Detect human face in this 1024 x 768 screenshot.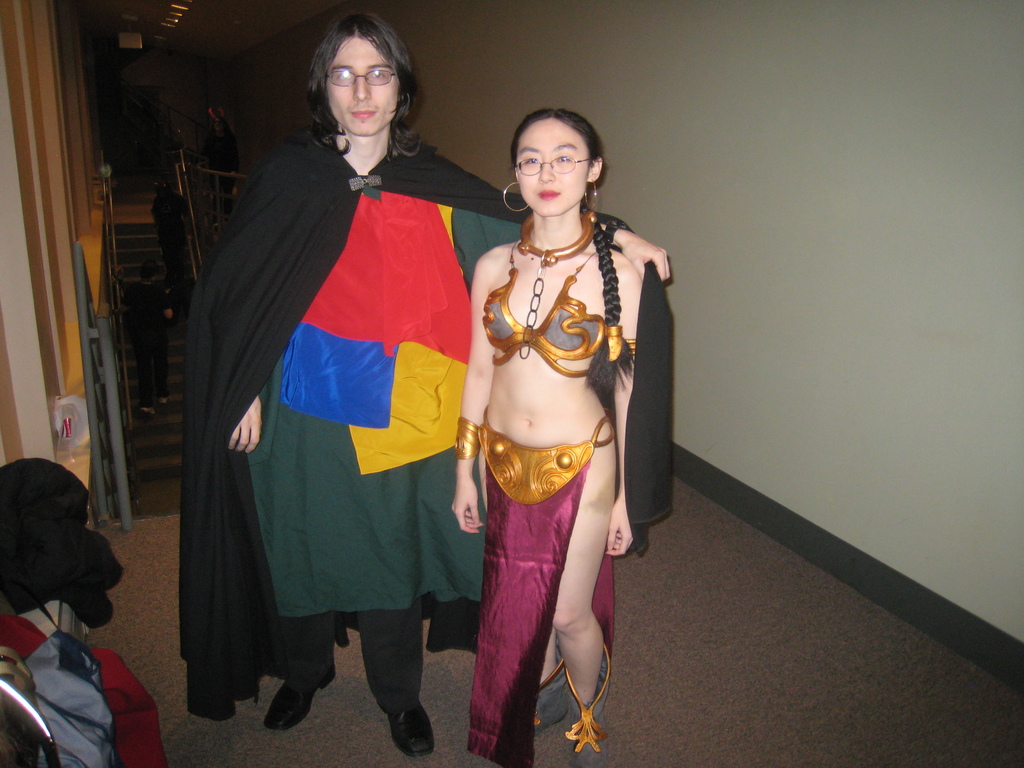
Detection: [325,35,397,139].
